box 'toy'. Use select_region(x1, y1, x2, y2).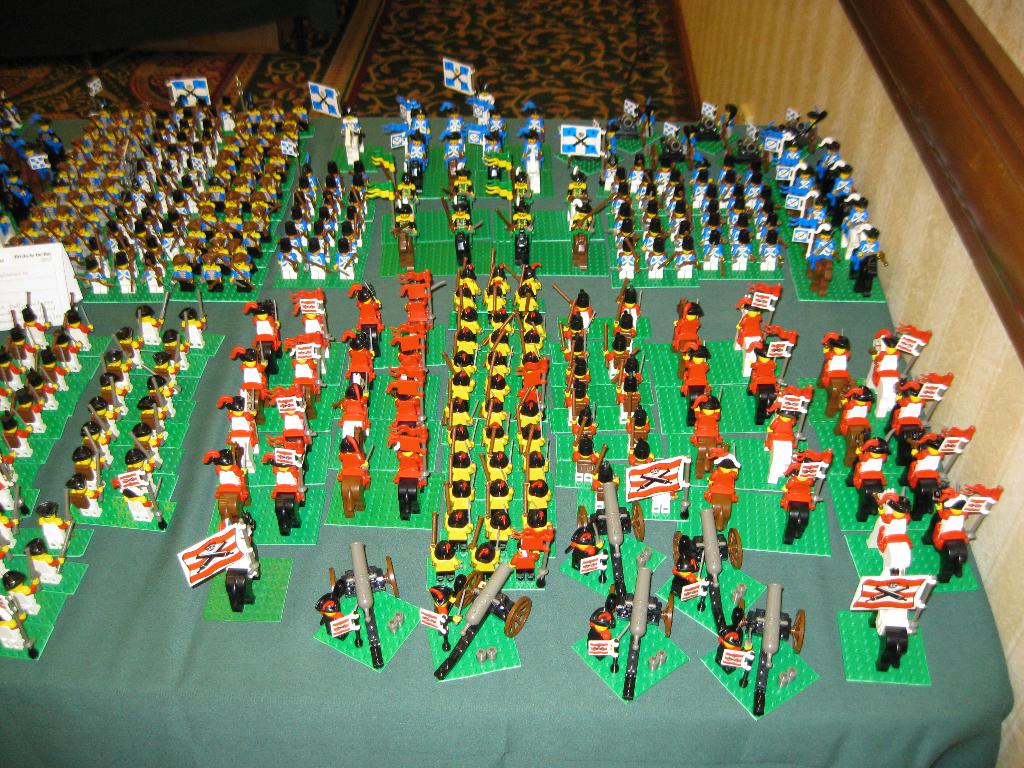
select_region(311, 83, 342, 124).
